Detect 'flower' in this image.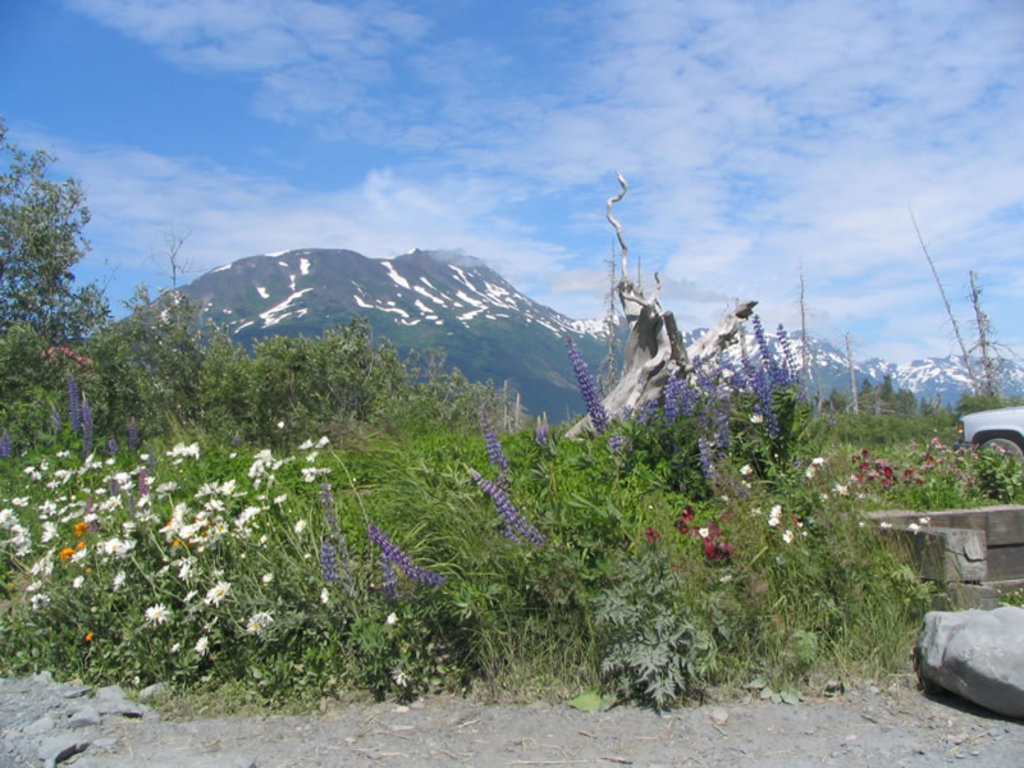
Detection: 751 307 781 380.
